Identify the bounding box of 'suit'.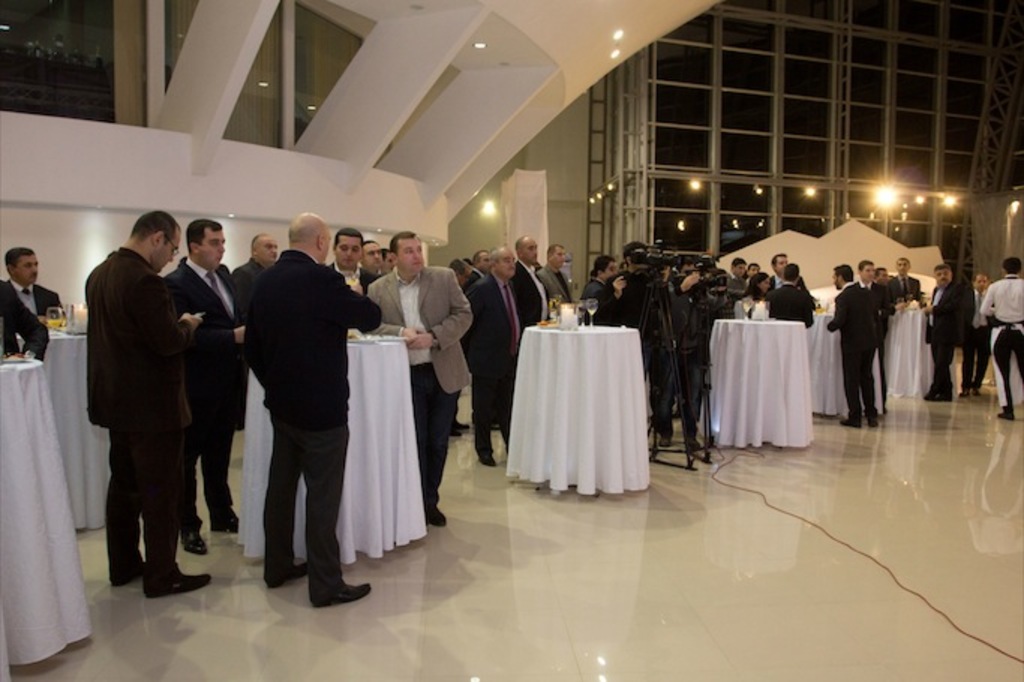
pyautogui.locateOnScreen(363, 267, 475, 501).
